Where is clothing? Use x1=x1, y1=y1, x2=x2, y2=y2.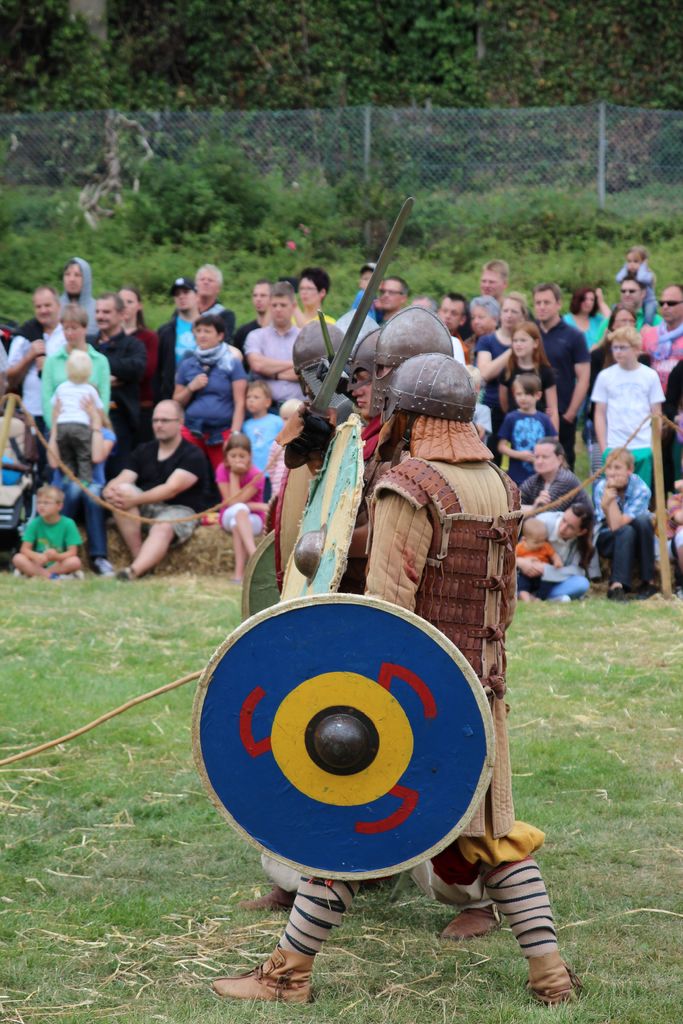
x1=45, y1=378, x2=100, y2=477.
